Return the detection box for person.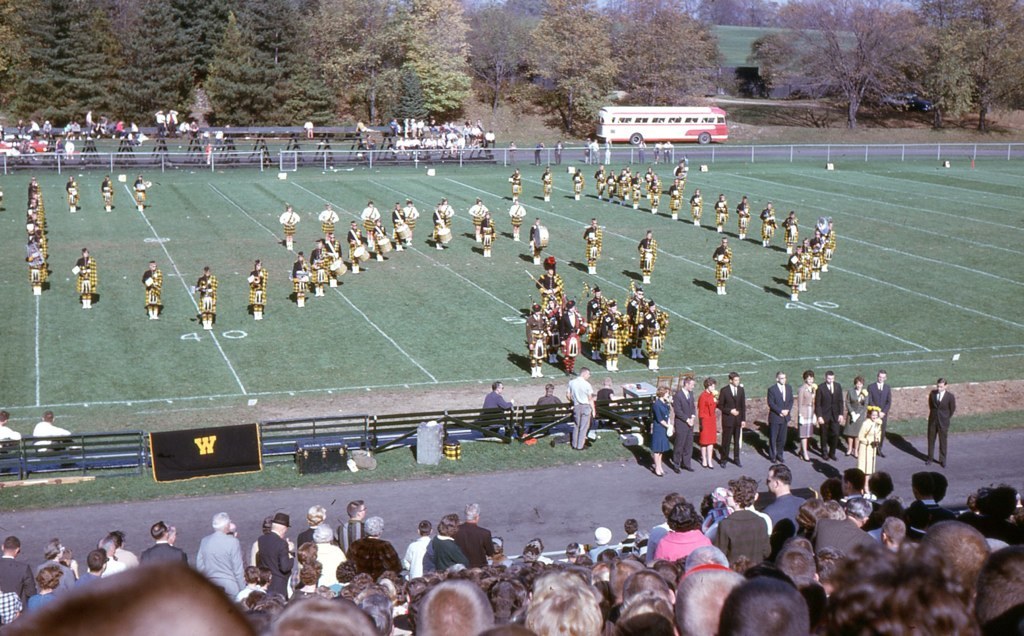
Rect(360, 200, 382, 236).
